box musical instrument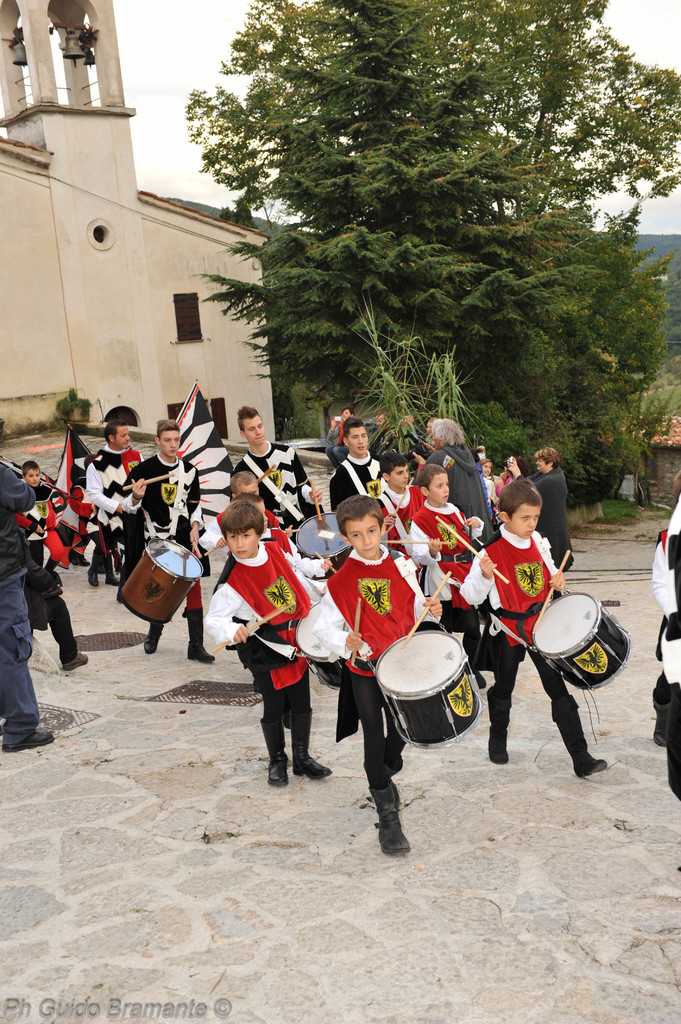
[533,586,627,687]
